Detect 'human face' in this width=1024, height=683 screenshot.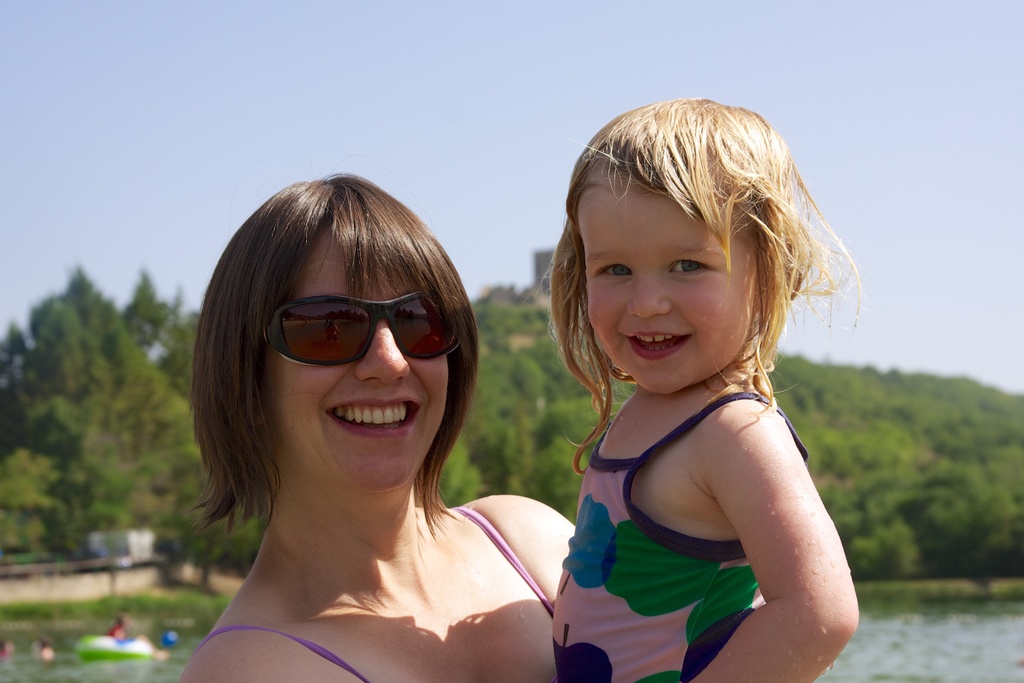
Detection: (x1=266, y1=239, x2=445, y2=482).
